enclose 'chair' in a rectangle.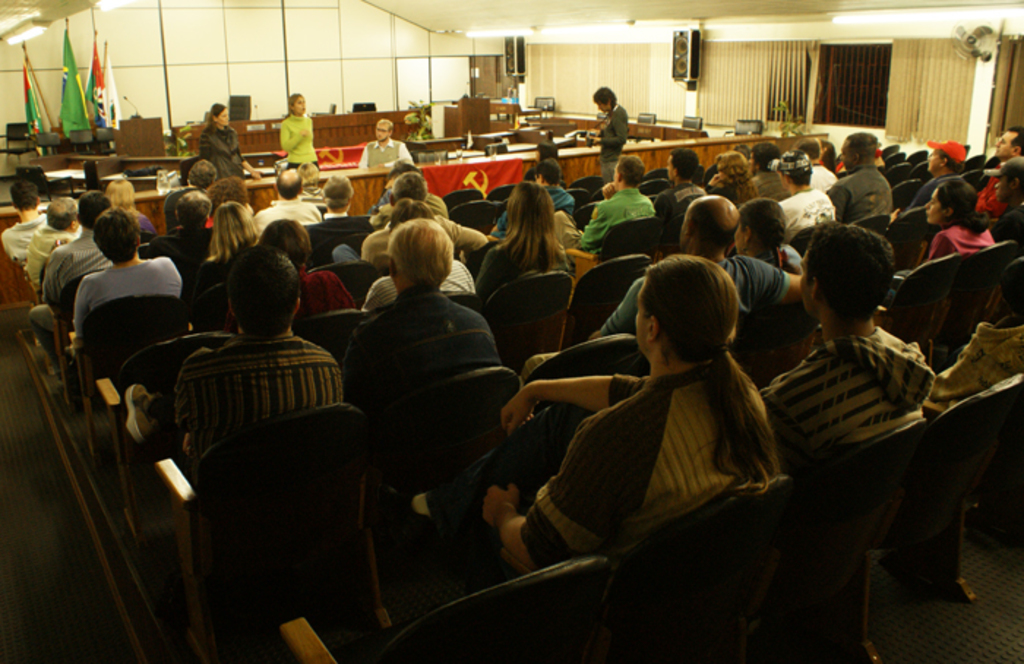
Rect(39, 129, 63, 162).
